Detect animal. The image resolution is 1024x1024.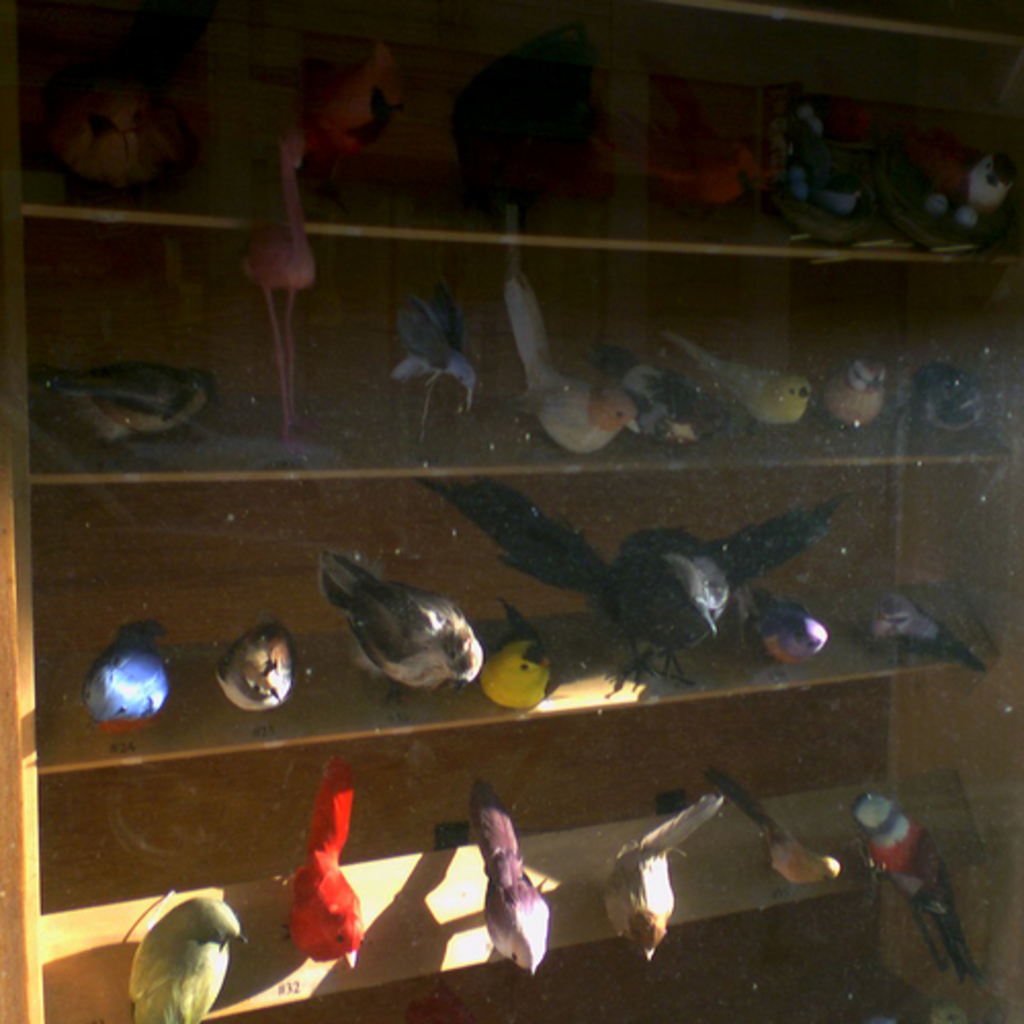
(x1=481, y1=776, x2=553, y2=983).
